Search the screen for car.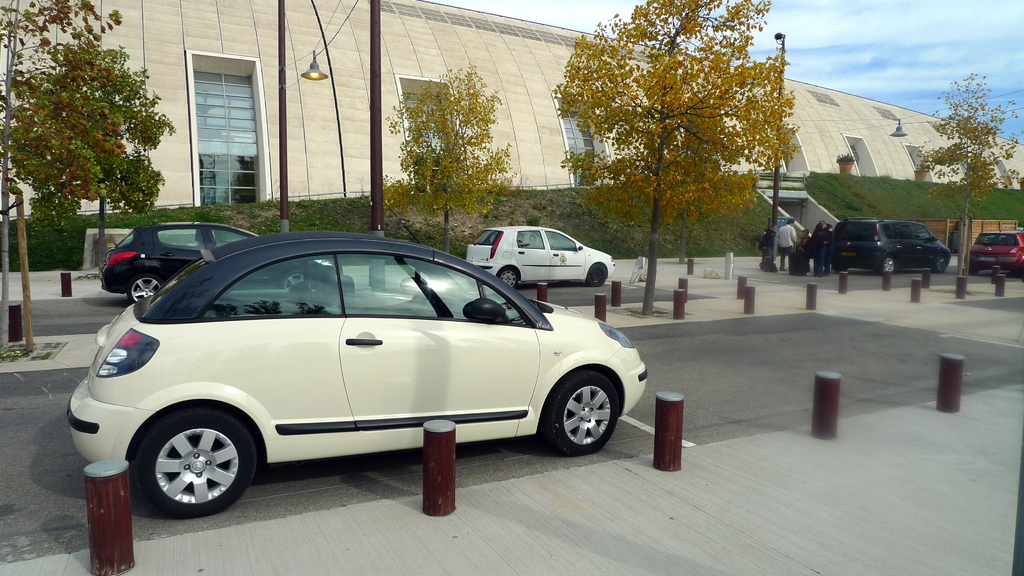
Found at box=[829, 218, 956, 276].
